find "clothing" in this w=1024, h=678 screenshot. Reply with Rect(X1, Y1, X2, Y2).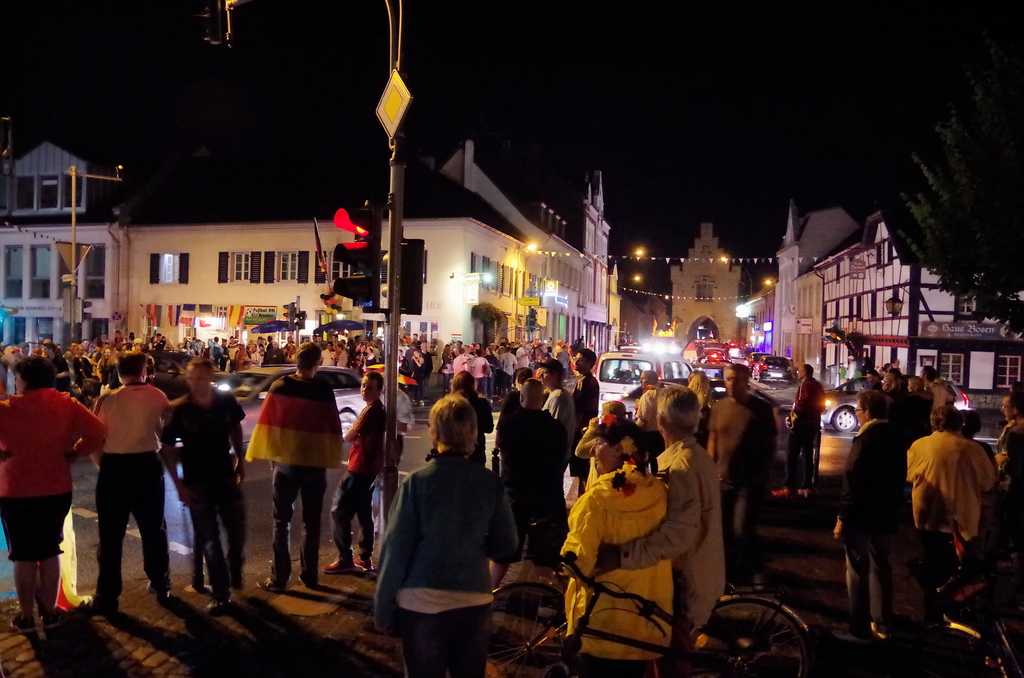
Rect(783, 379, 815, 489).
